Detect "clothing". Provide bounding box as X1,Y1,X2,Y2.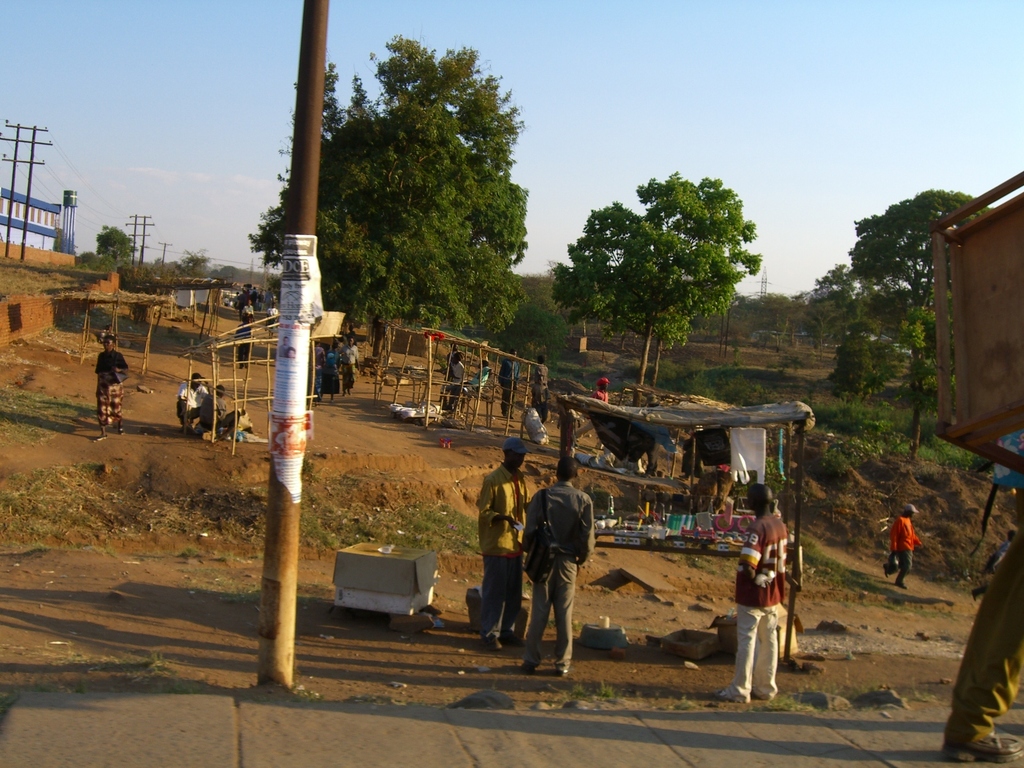
319,354,344,394.
